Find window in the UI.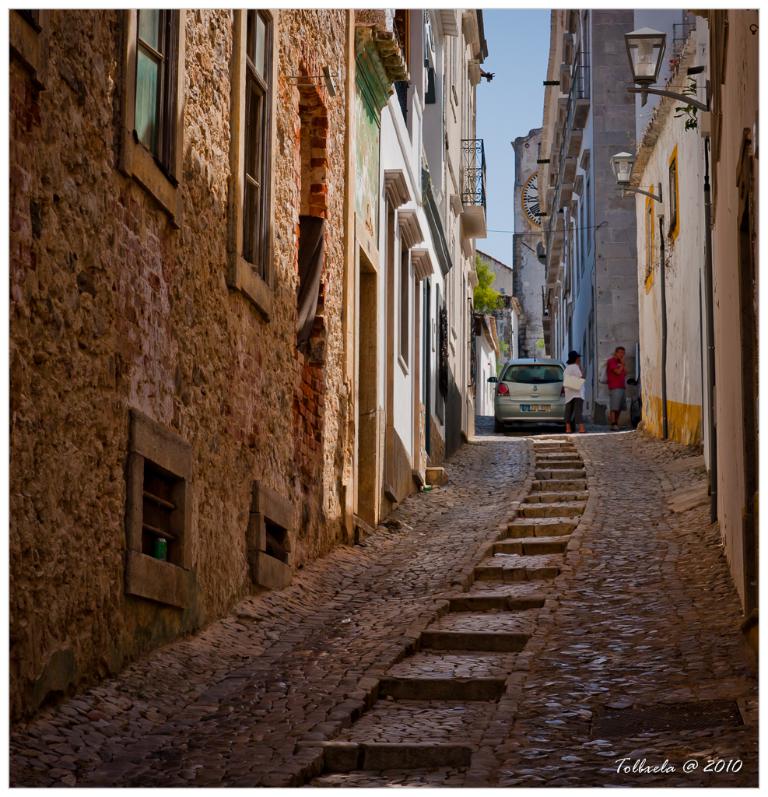
UI element at 395,228,412,377.
